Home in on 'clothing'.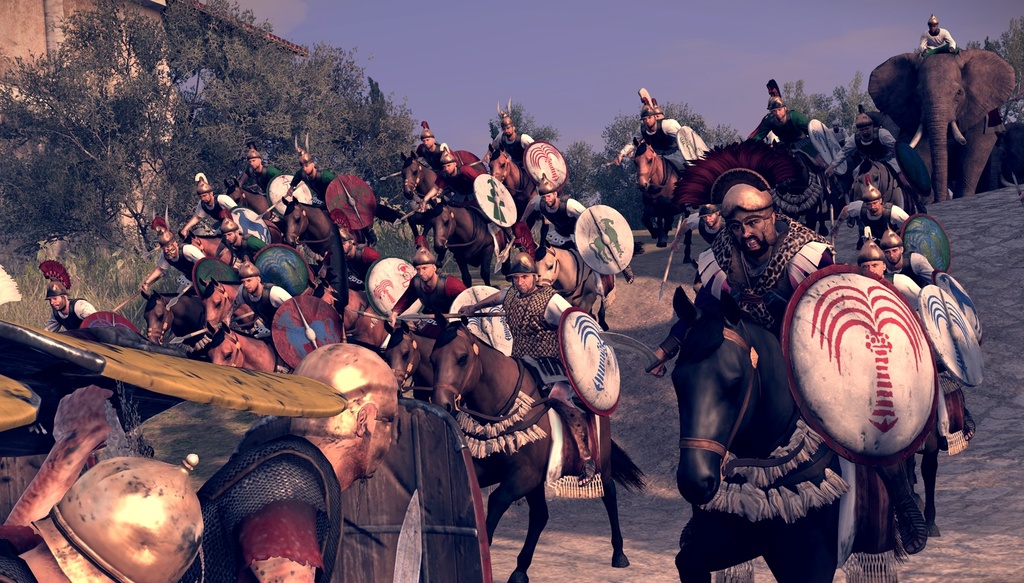
Homed in at <region>838, 197, 910, 255</region>.
